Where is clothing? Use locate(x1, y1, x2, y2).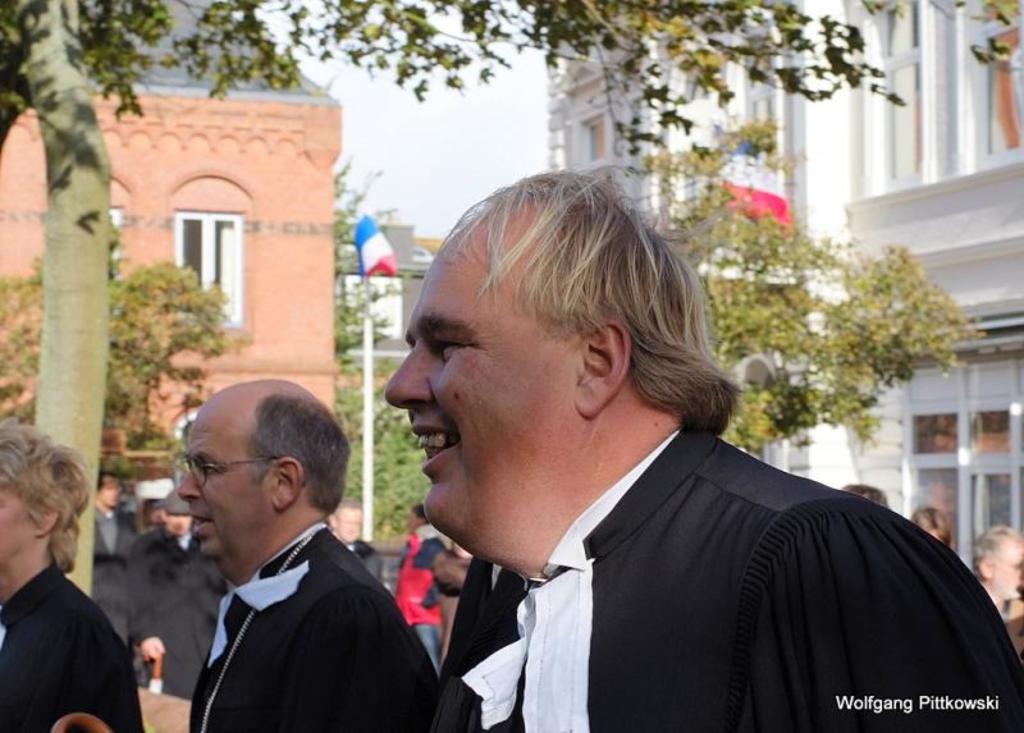
locate(88, 507, 132, 642).
